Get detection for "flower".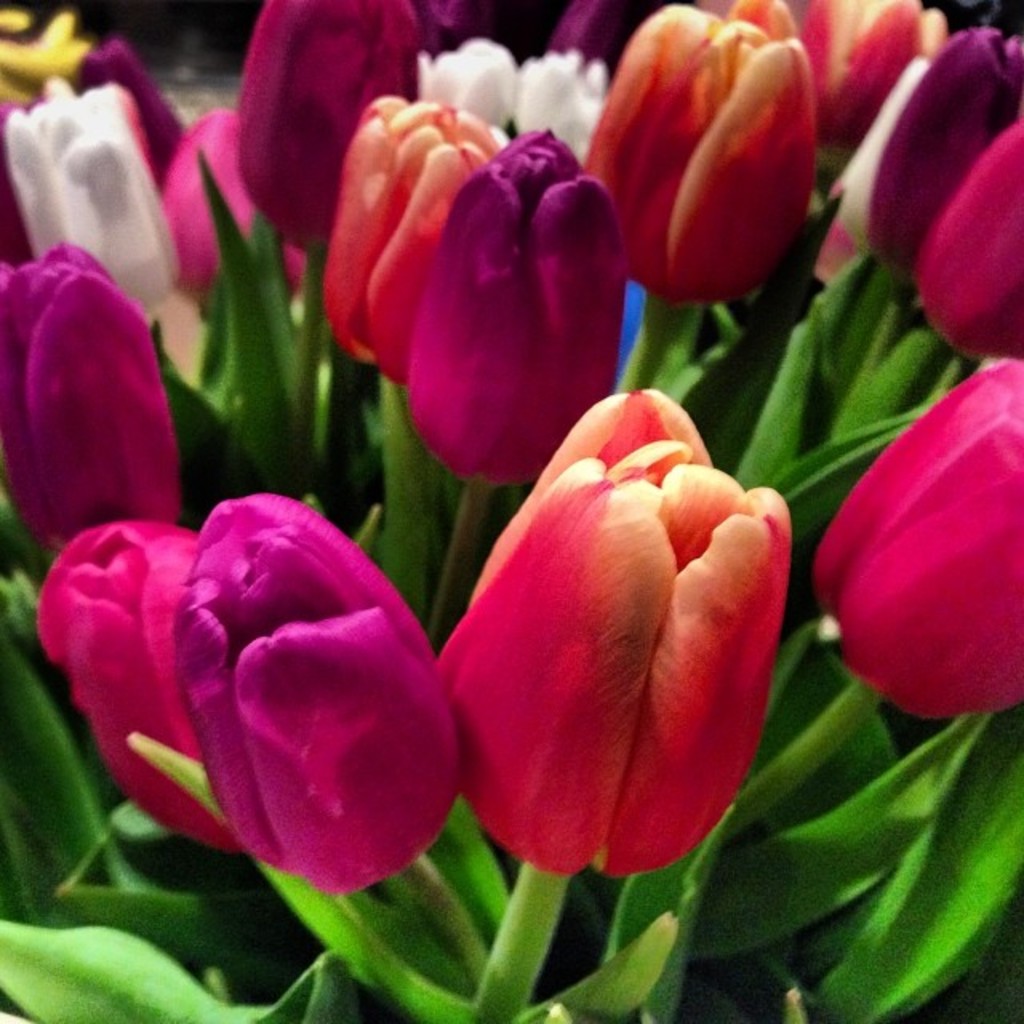
Detection: (left=851, top=21, right=1022, bottom=290).
